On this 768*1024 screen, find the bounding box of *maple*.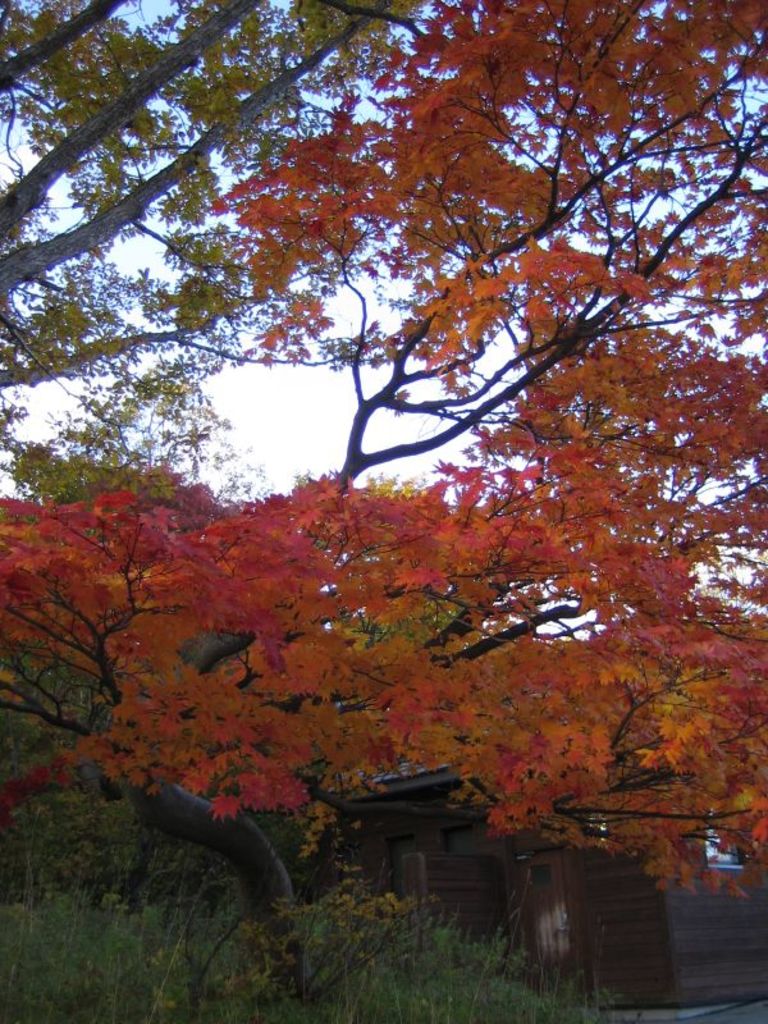
Bounding box: [x1=0, y1=468, x2=767, y2=937].
